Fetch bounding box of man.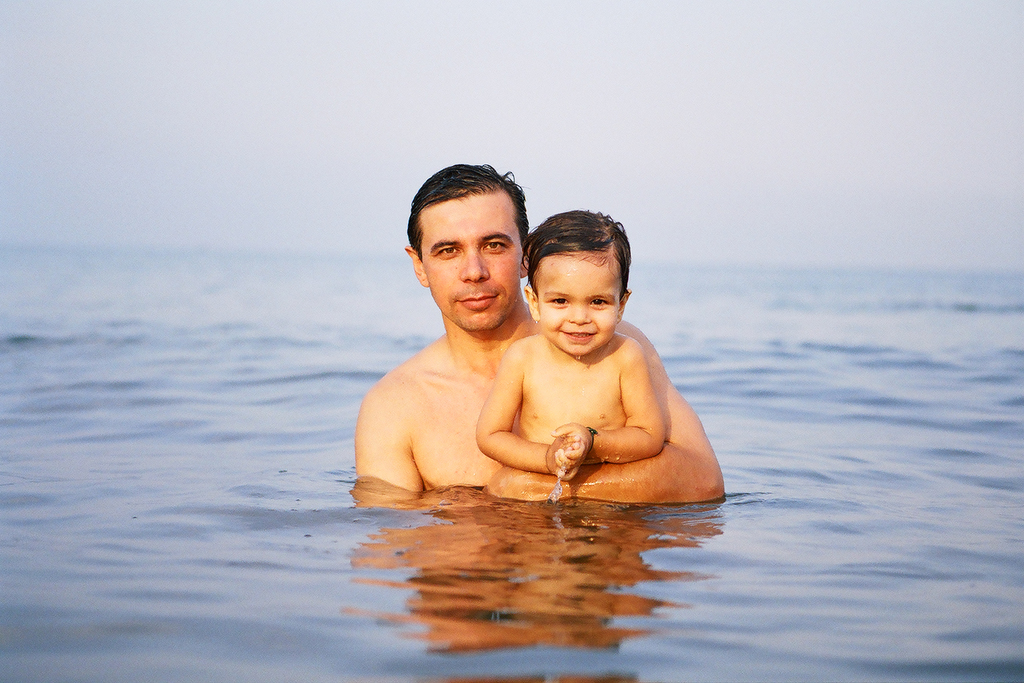
Bbox: BBox(355, 164, 728, 500).
